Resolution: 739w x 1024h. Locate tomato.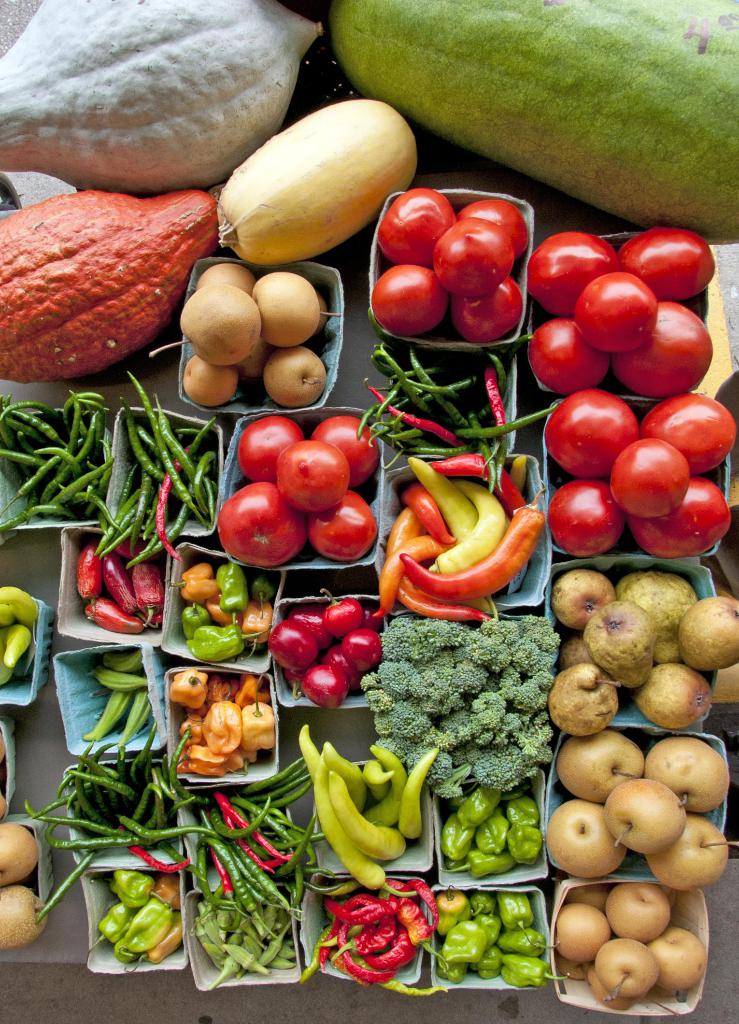
detection(551, 477, 623, 559).
